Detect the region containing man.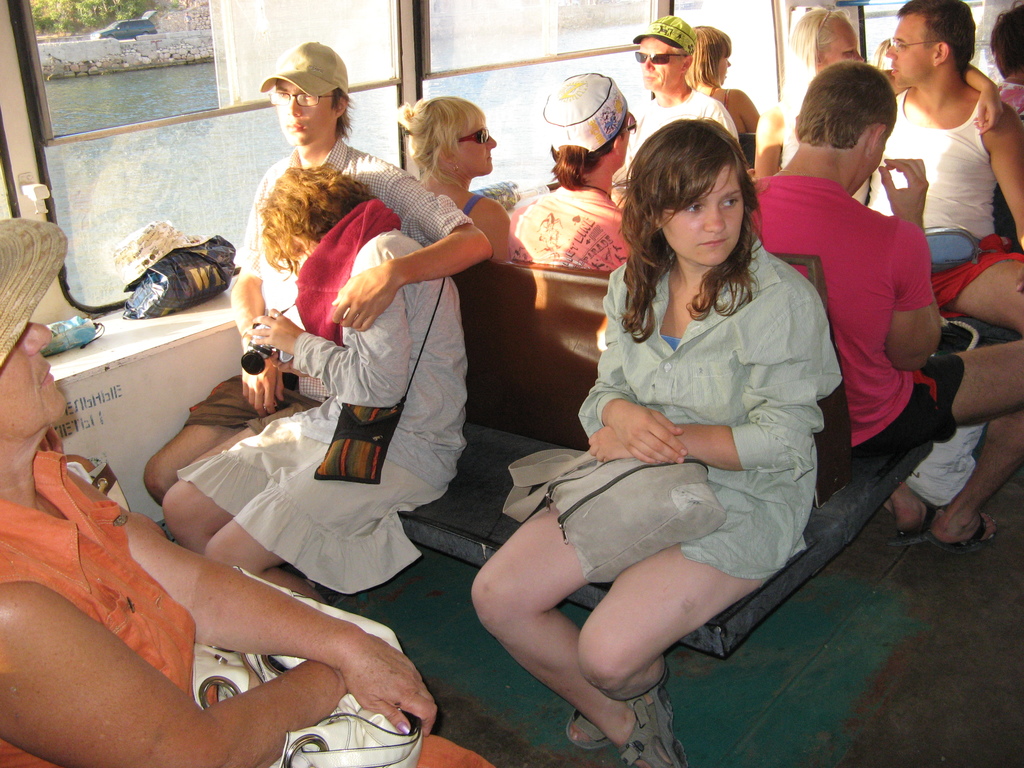
<bbox>621, 15, 735, 170</bbox>.
